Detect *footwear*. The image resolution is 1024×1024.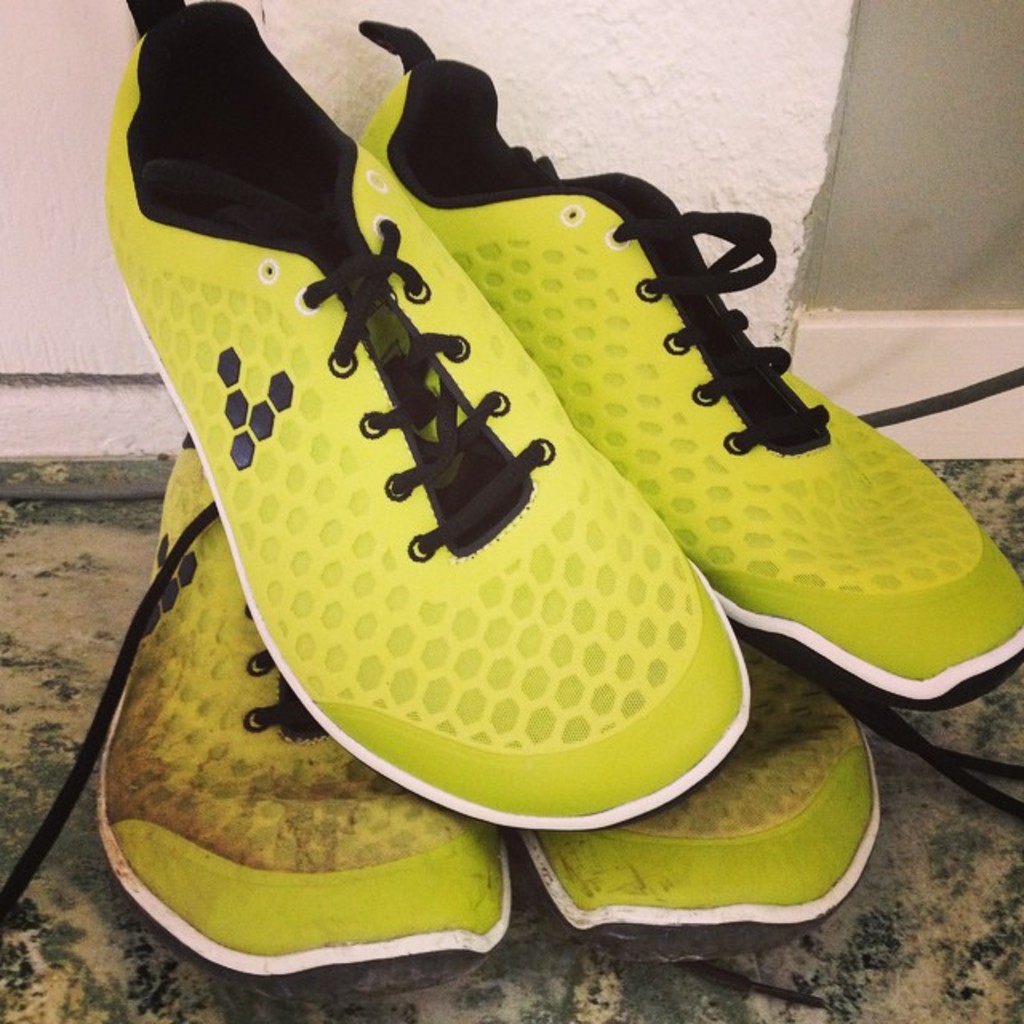
(101, 0, 699, 822).
